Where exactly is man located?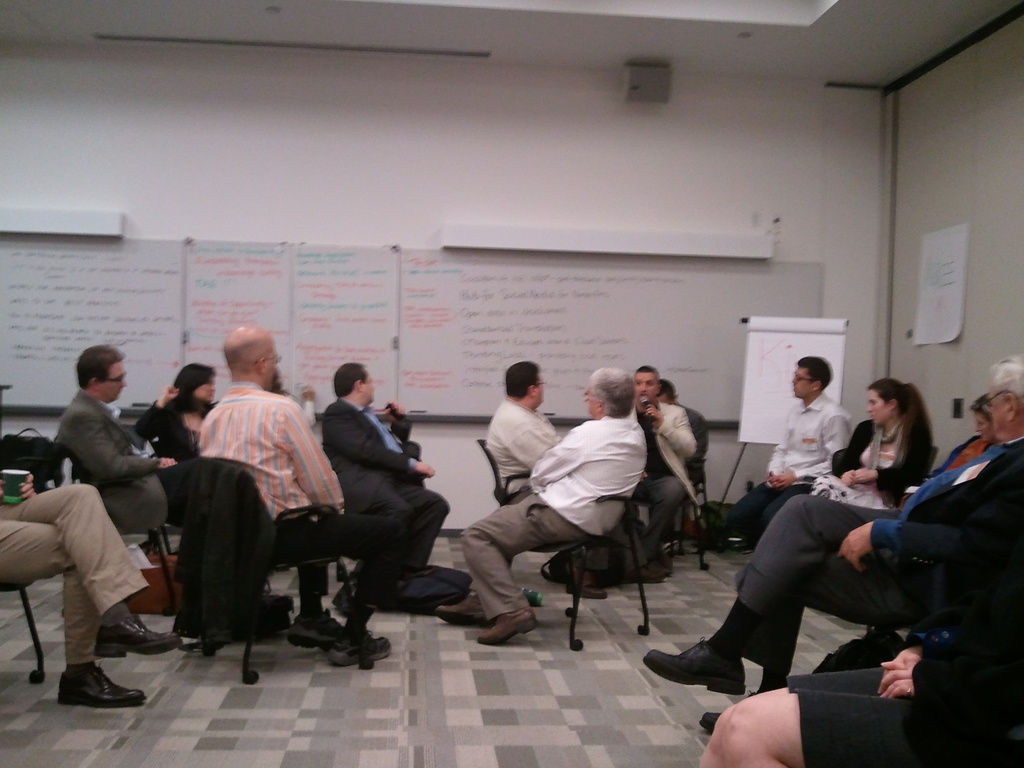
Its bounding box is l=324, t=367, r=458, b=607.
